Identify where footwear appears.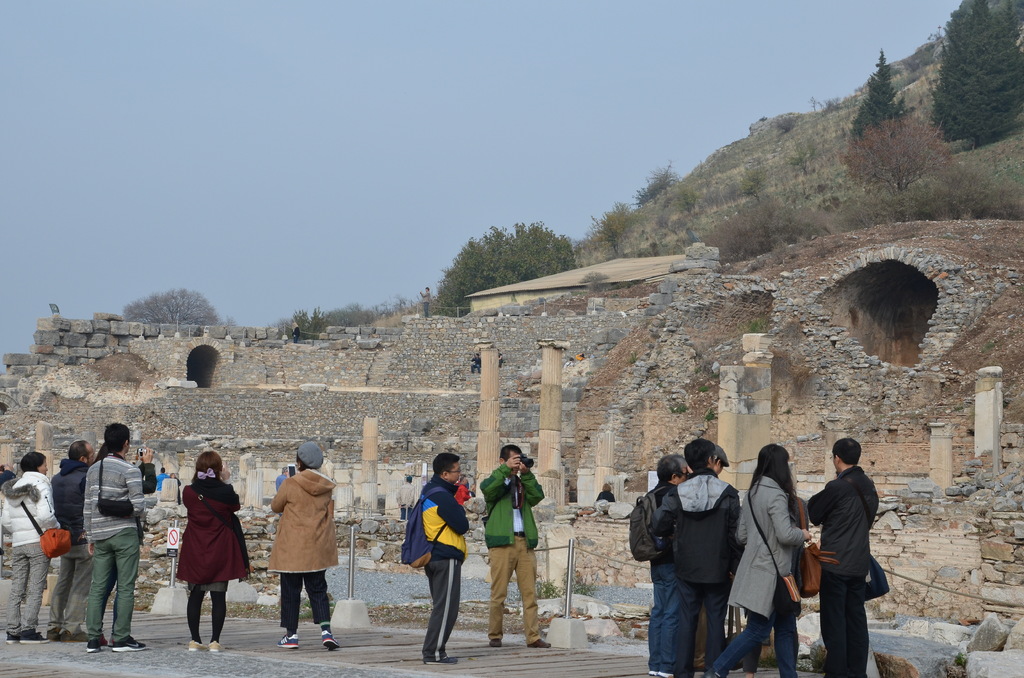
Appears at <box>8,631,19,645</box>.
